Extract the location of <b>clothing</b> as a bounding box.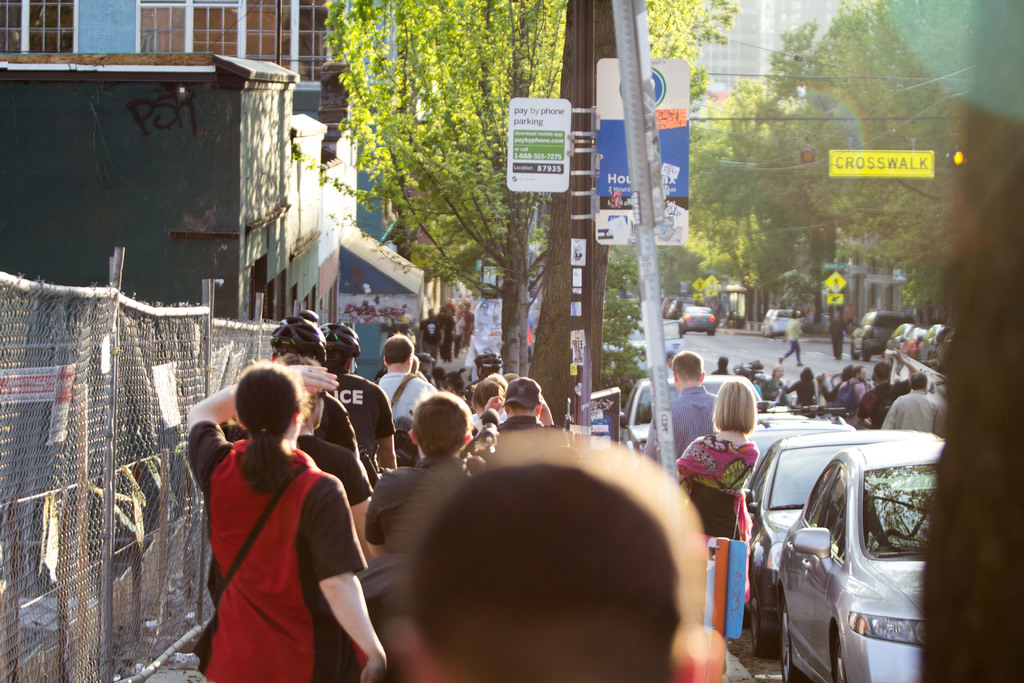
(316, 381, 355, 450).
